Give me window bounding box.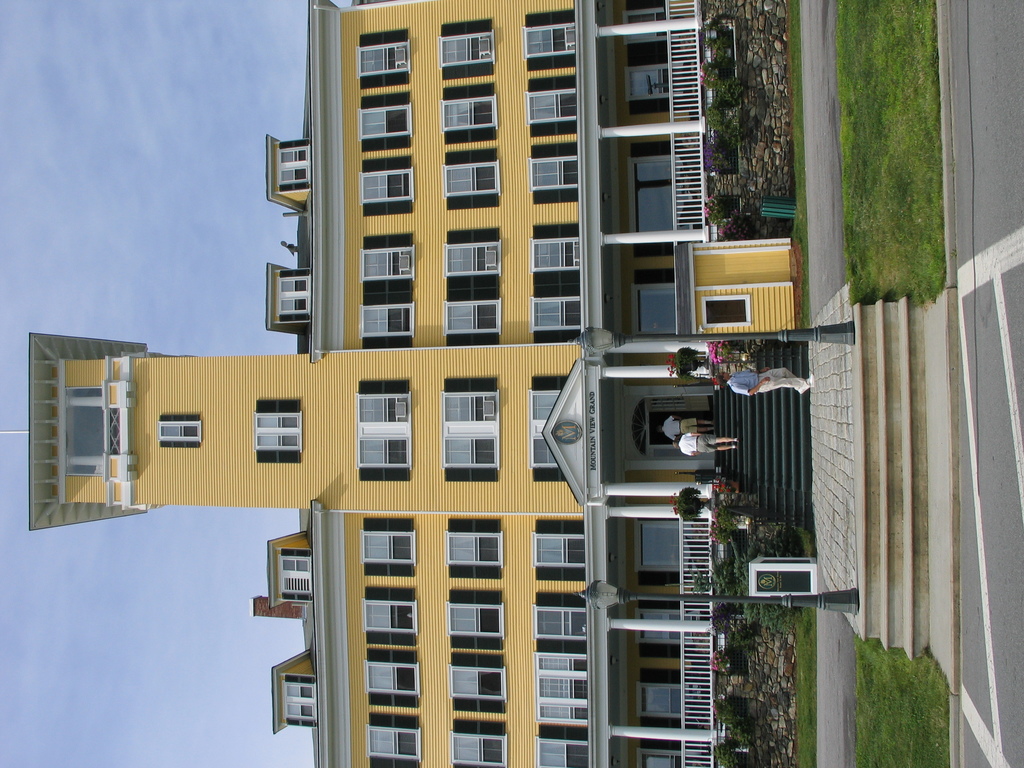
select_region(287, 678, 321, 722).
